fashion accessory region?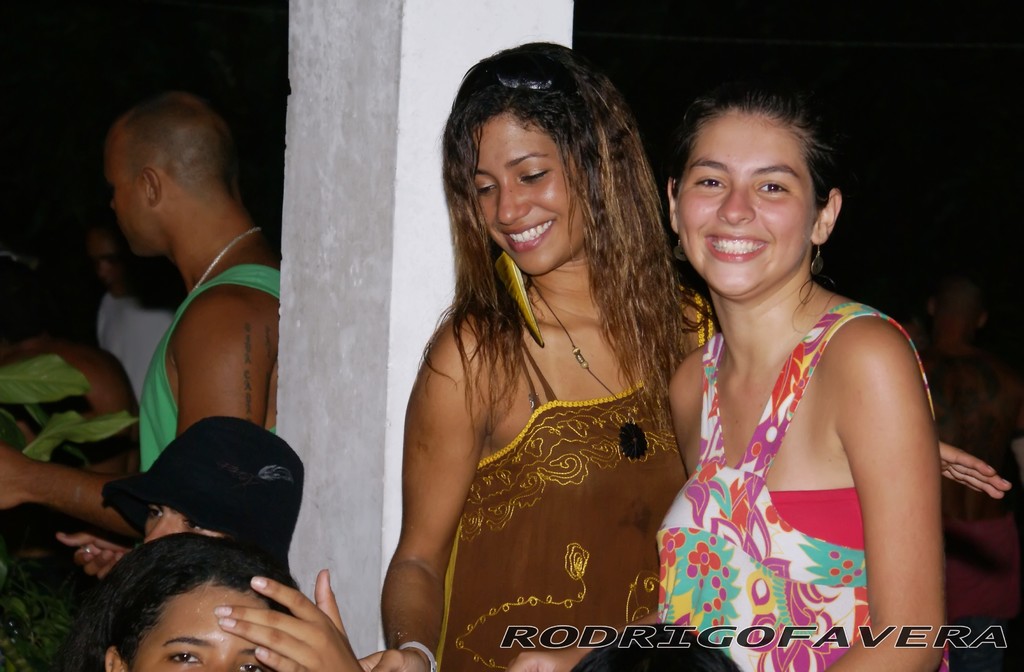
(left=528, top=278, right=621, bottom=399)
